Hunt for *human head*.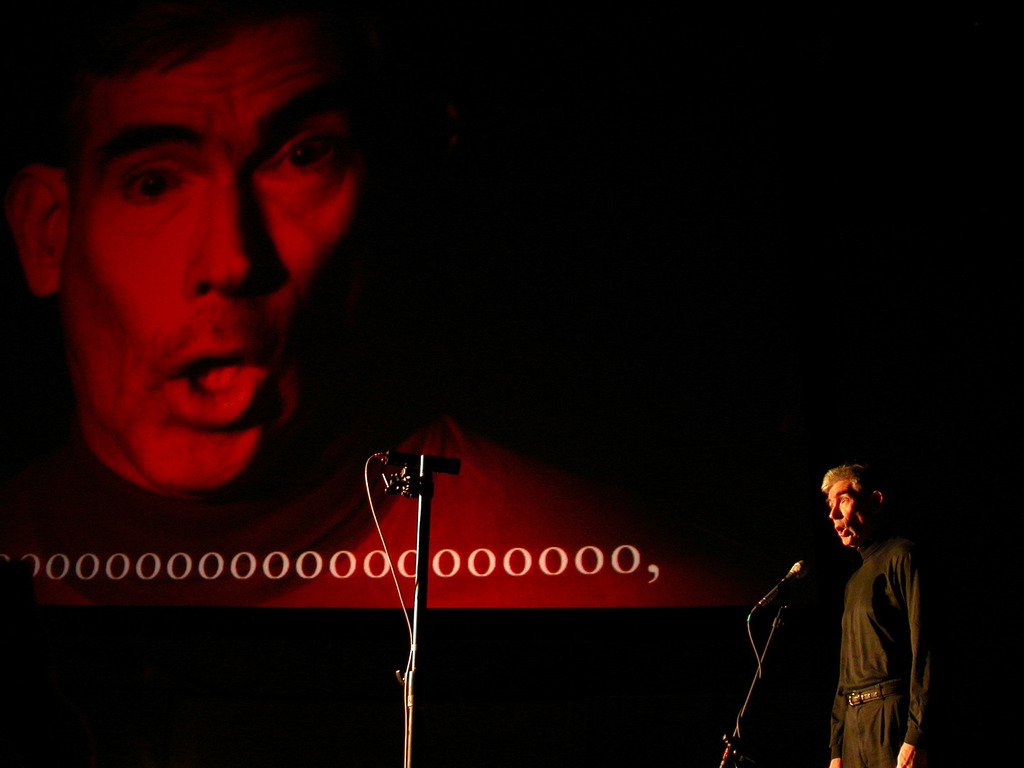
Hunted down at <box>820,465,892,552</box>.
